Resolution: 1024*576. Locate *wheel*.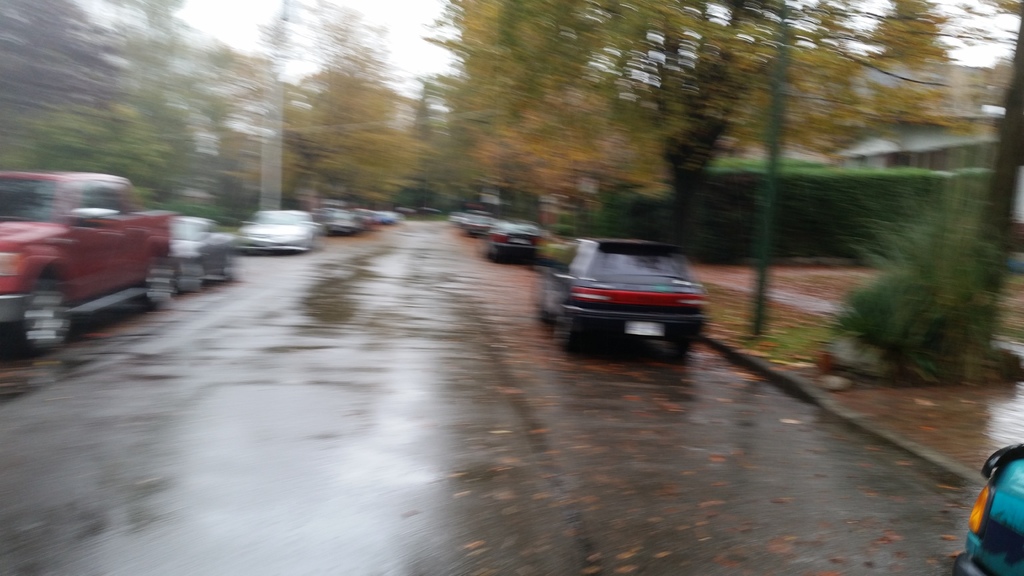
BBox(20, 287, 70, 362).
